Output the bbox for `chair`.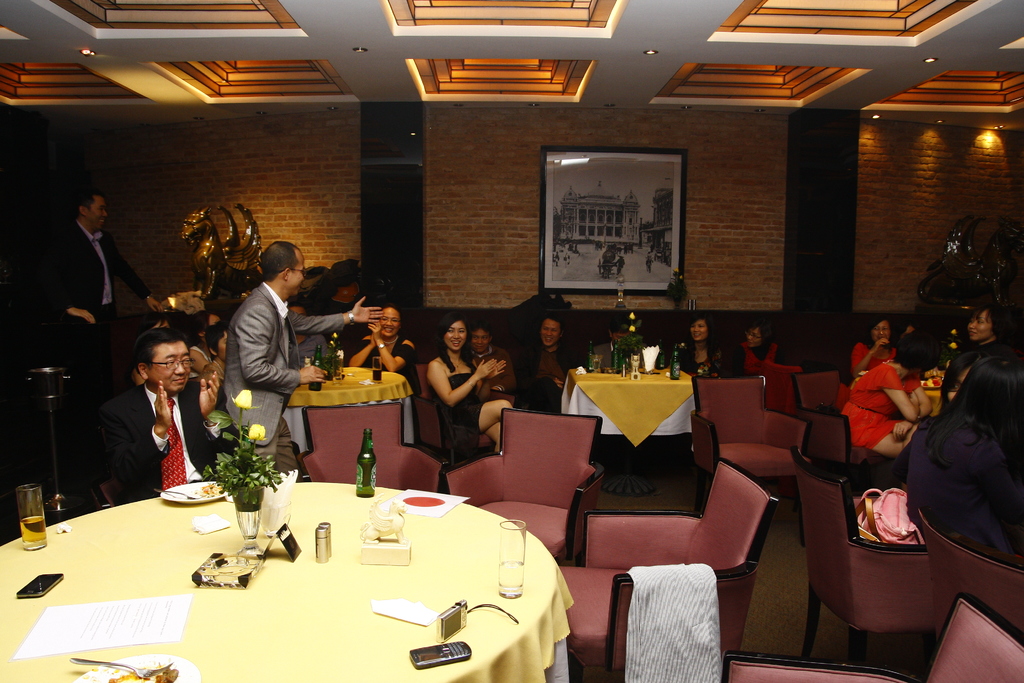
bbox(410, 361, 514, 471).
